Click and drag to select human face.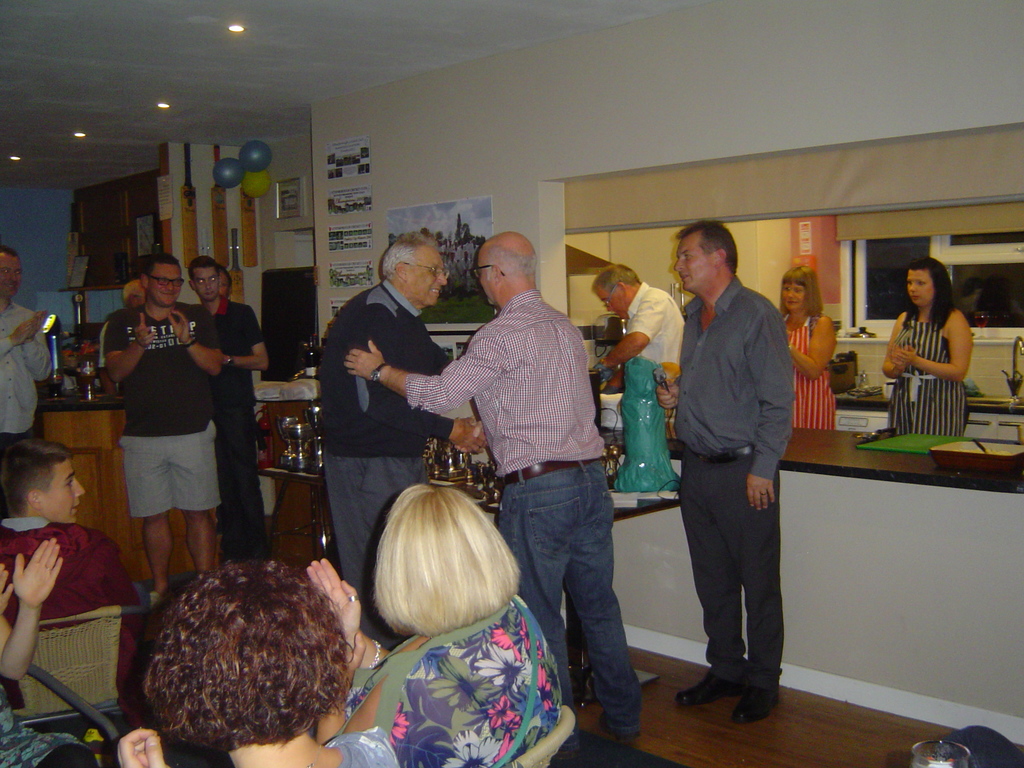
Selection: bbox=[195, 270, 222, 300].
